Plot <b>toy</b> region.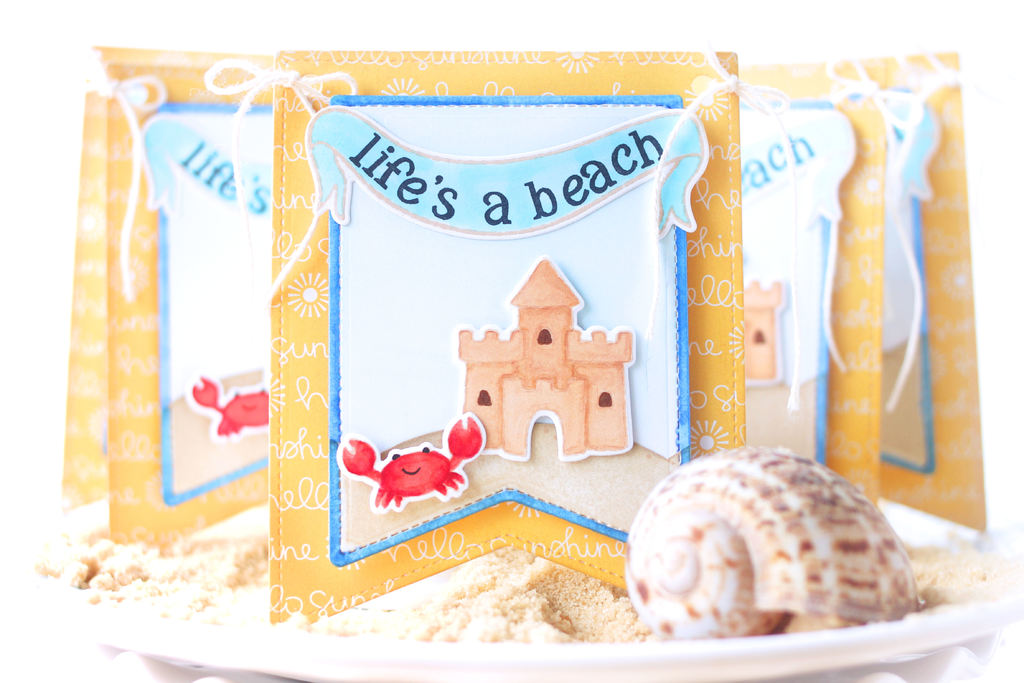
Plotted at [339, 412, 484, 511].
